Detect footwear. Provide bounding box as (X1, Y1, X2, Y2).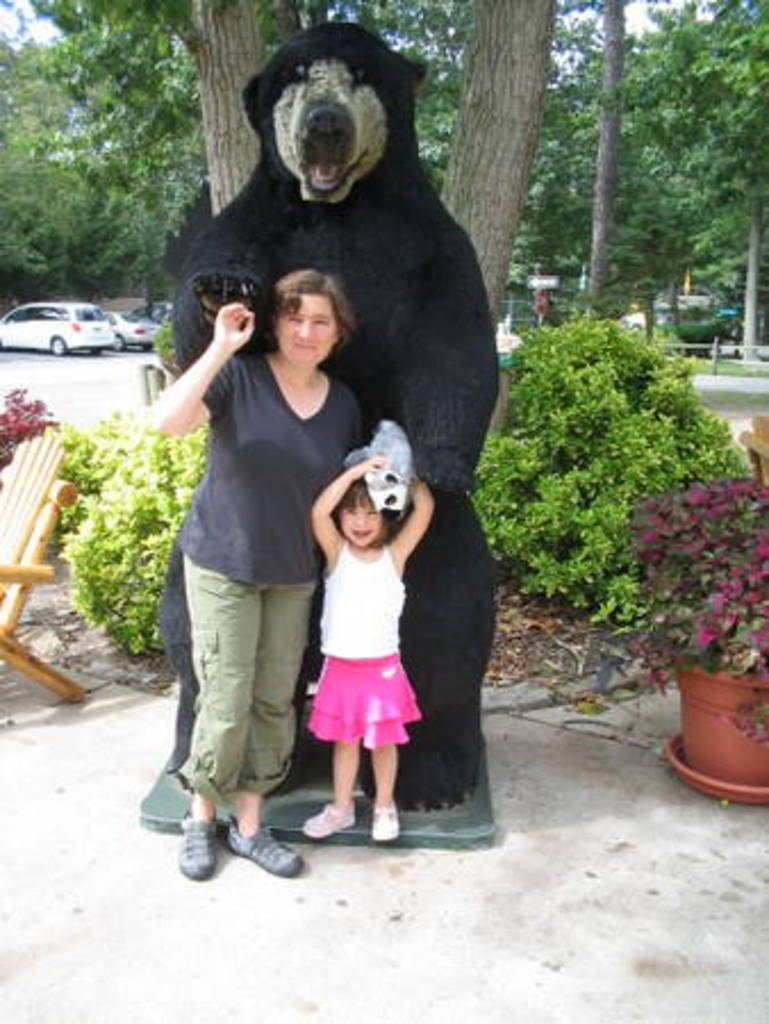
(303, 806, 357, 840).
